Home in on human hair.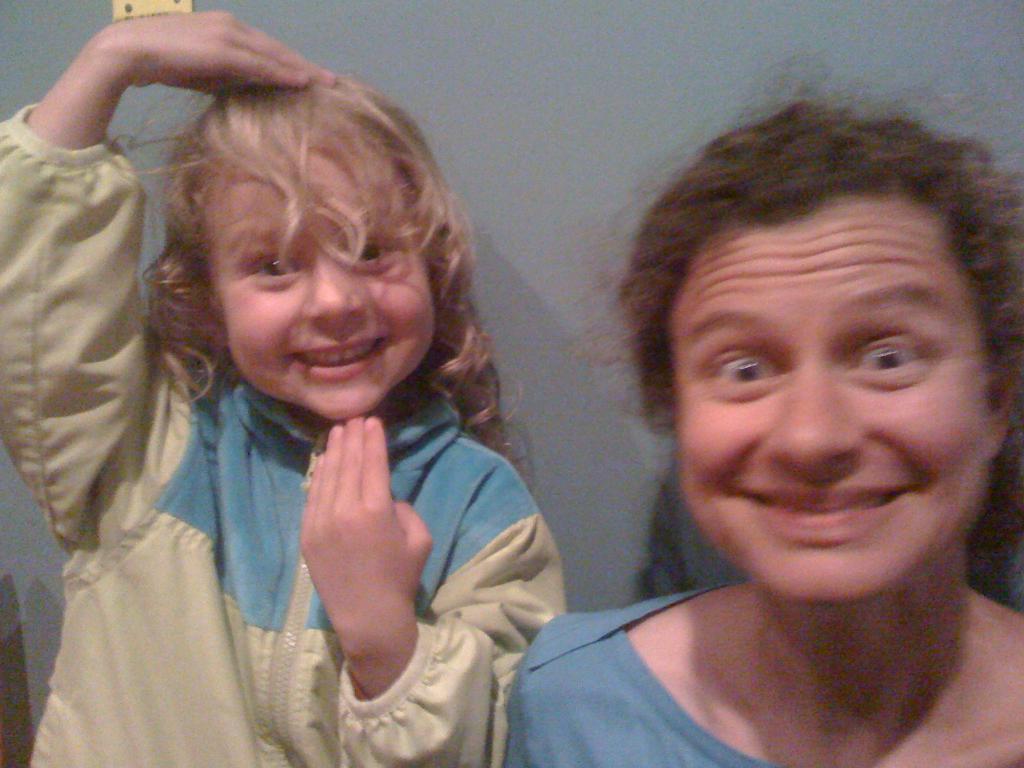
Homed in at 106,71,535,501.
